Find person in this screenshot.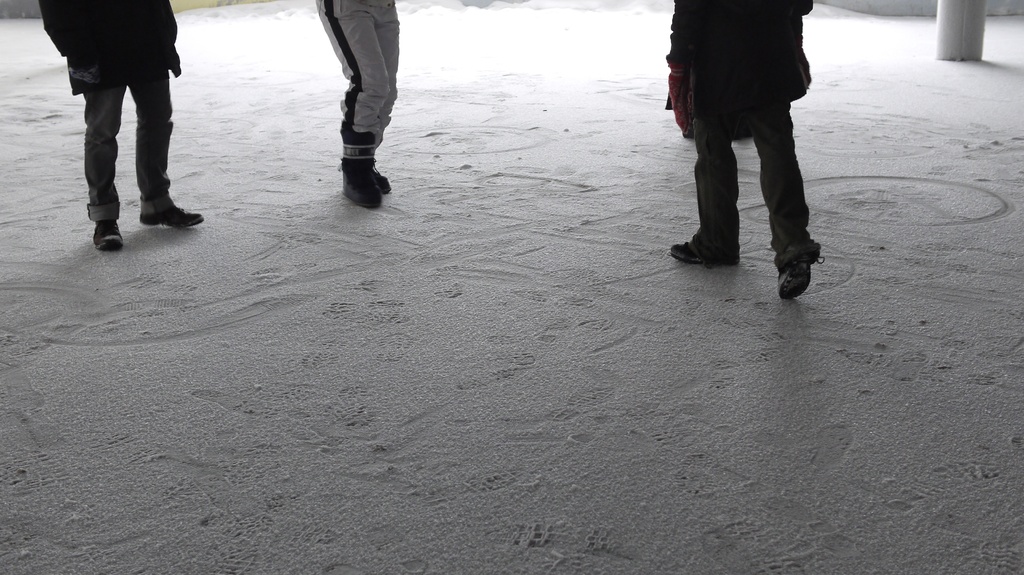
The bounding box for person is [317,0,404,213].
